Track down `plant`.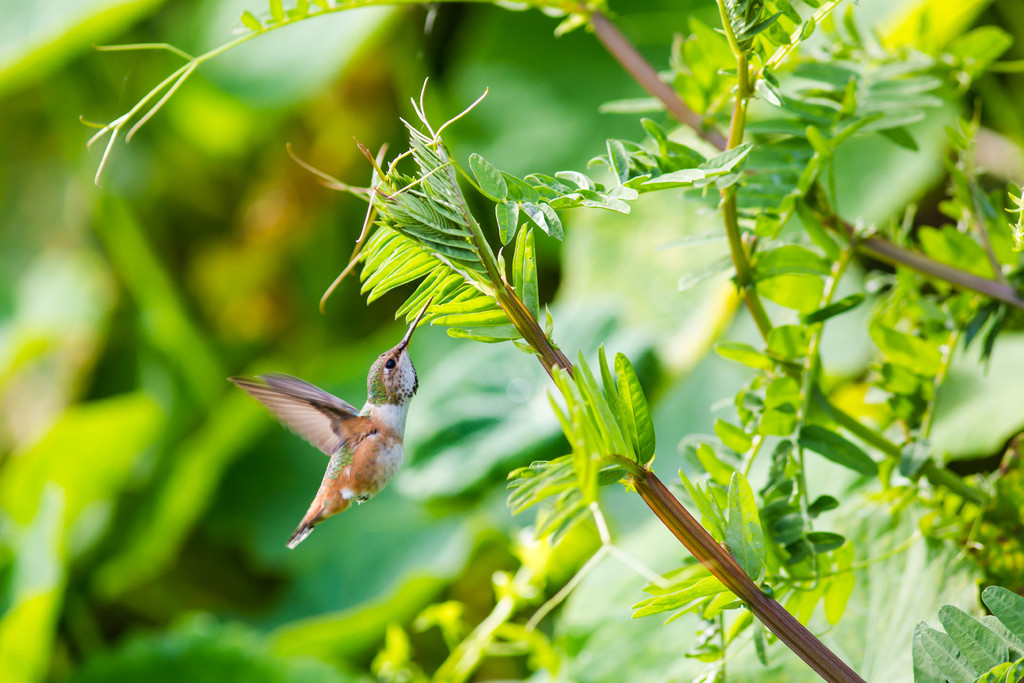
Tracked to 77,0,1023,682.
